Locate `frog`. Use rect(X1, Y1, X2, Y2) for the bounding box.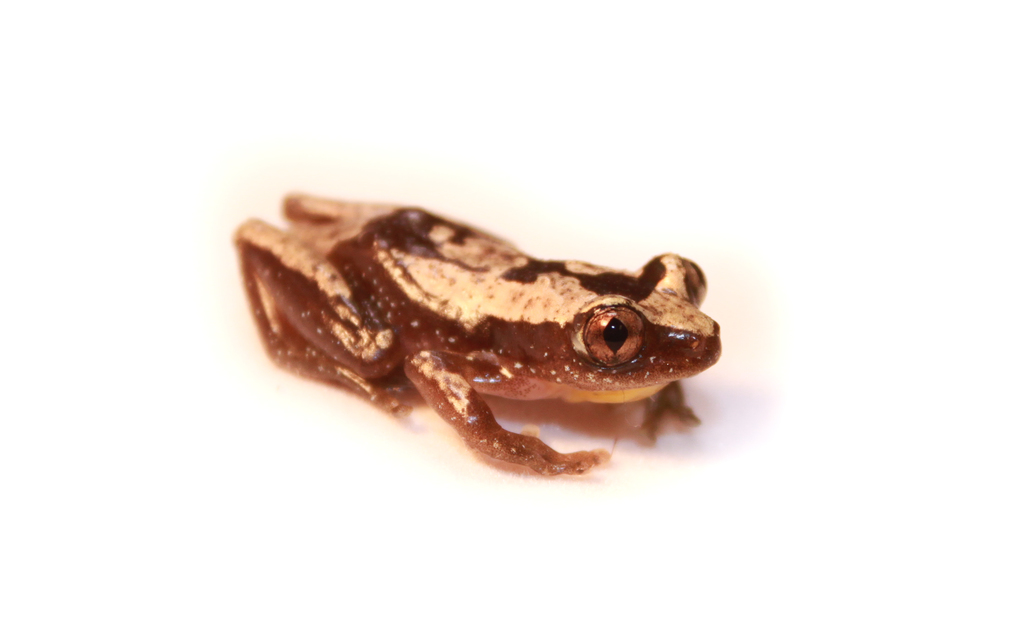
rect(228, 189, 723, 481).
